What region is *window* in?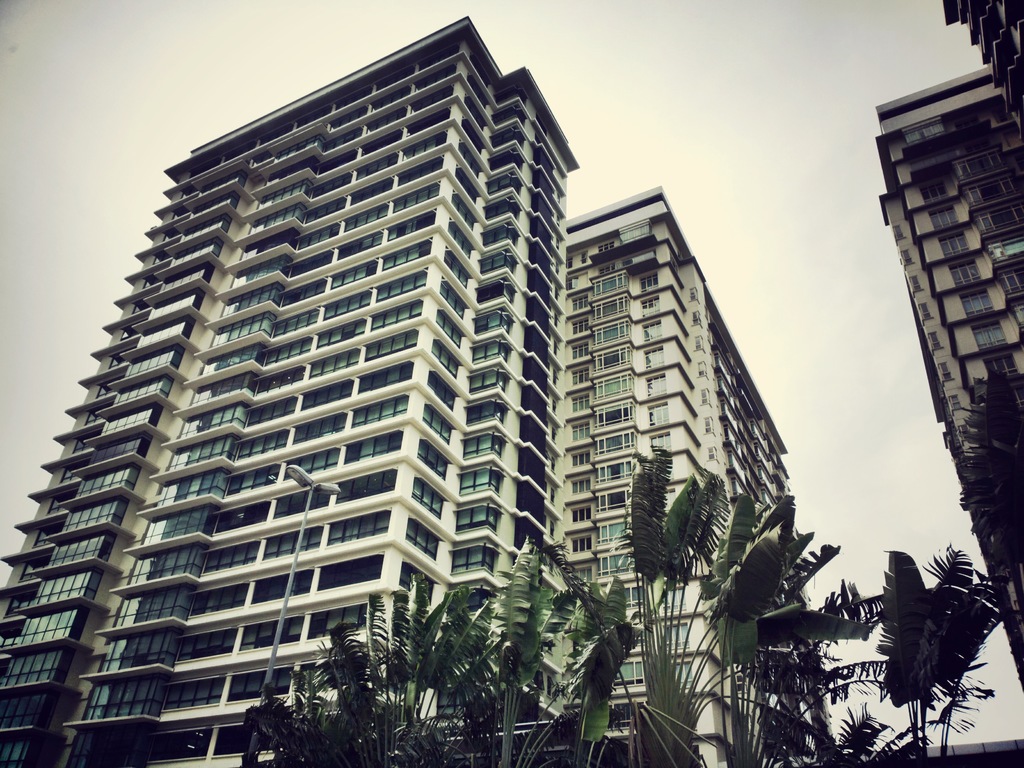
(449,502,493,523).
